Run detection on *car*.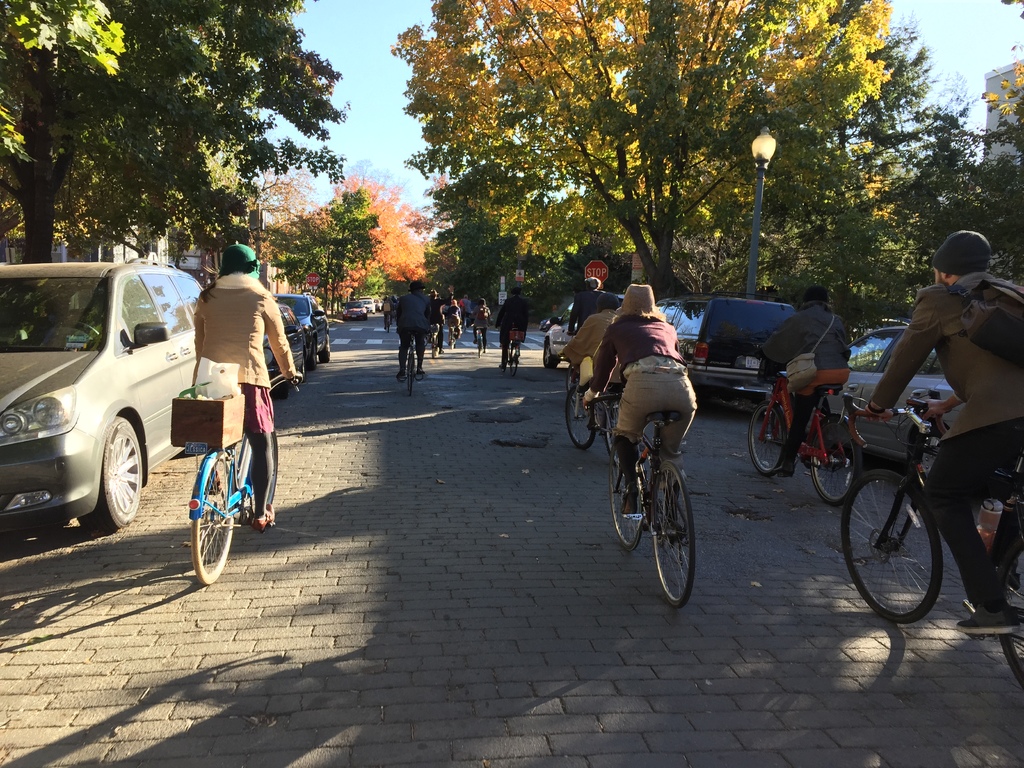
Result: Rect(765, 318, 966, 461).
